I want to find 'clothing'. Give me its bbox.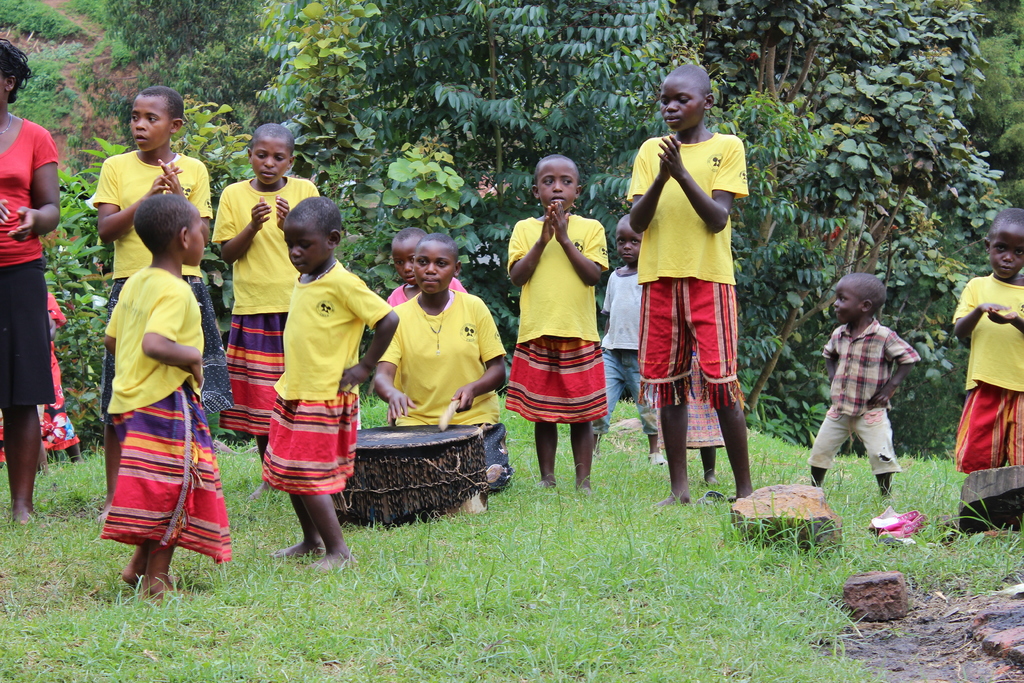
Rect(0, 117, 58, 413).
